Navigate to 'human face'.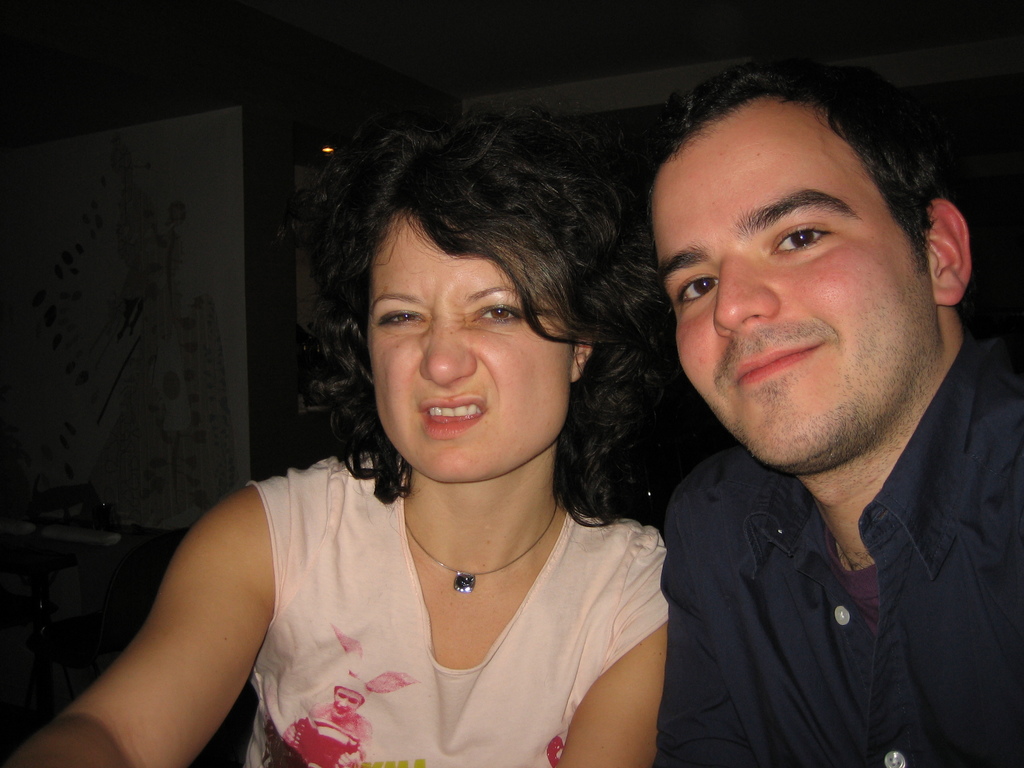
Navigation target: bbox=[648, 101, 947, 466].
